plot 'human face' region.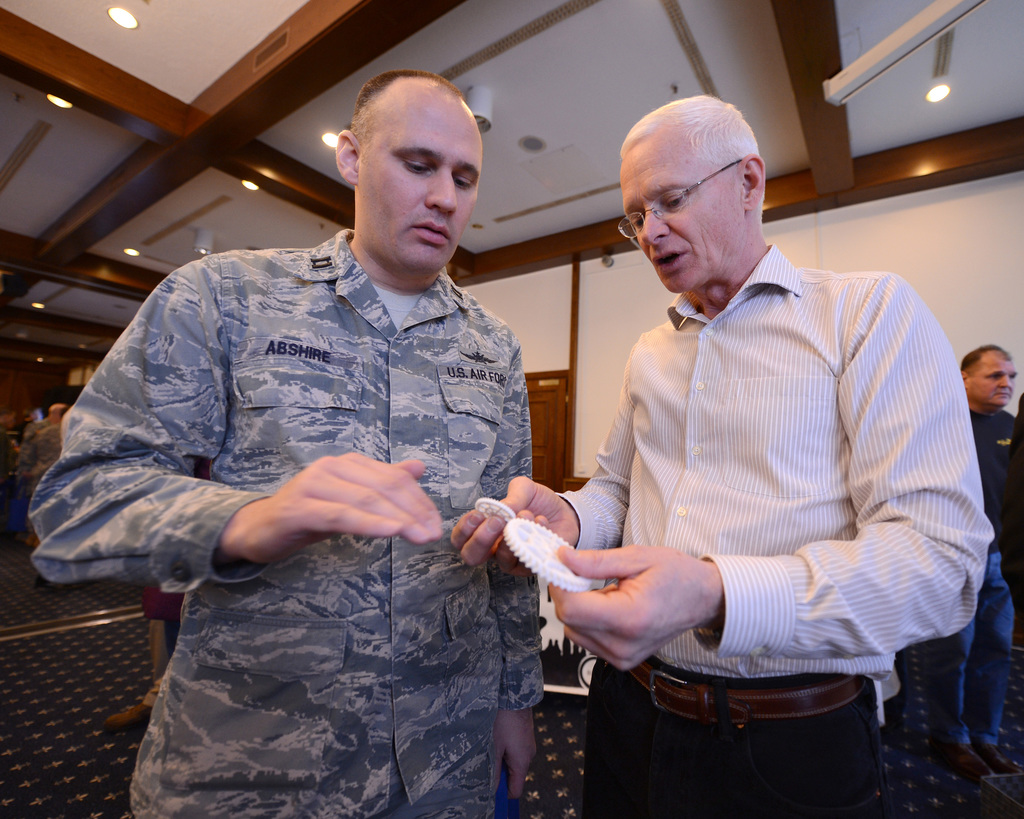
Plotted at BBox(357, 95, 481, 270).
